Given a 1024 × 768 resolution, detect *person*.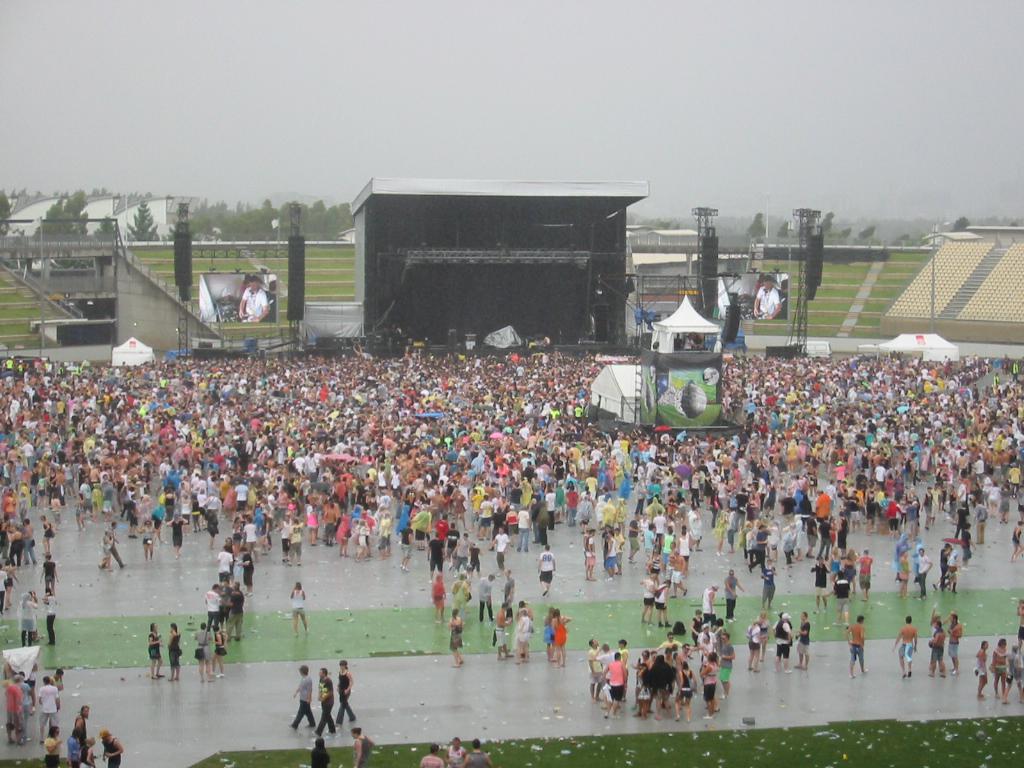
l=76, t=701, r=92, b=736.
